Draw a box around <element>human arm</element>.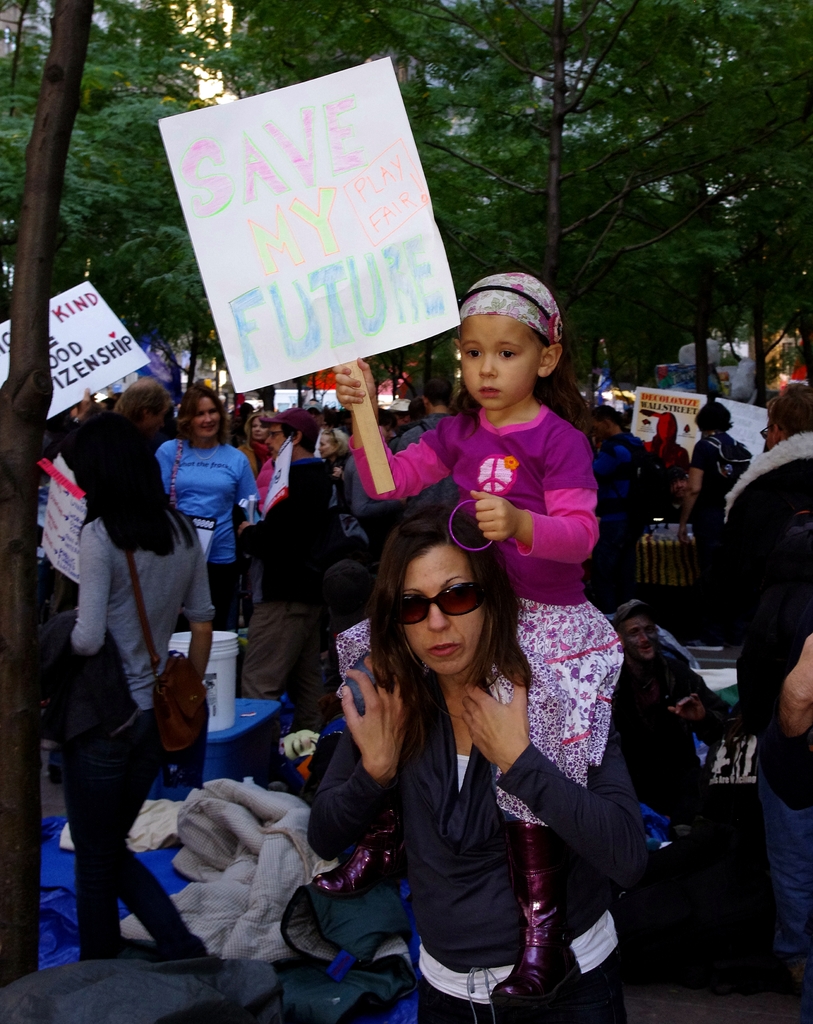
bbox=[225, 451, 328, 561].
